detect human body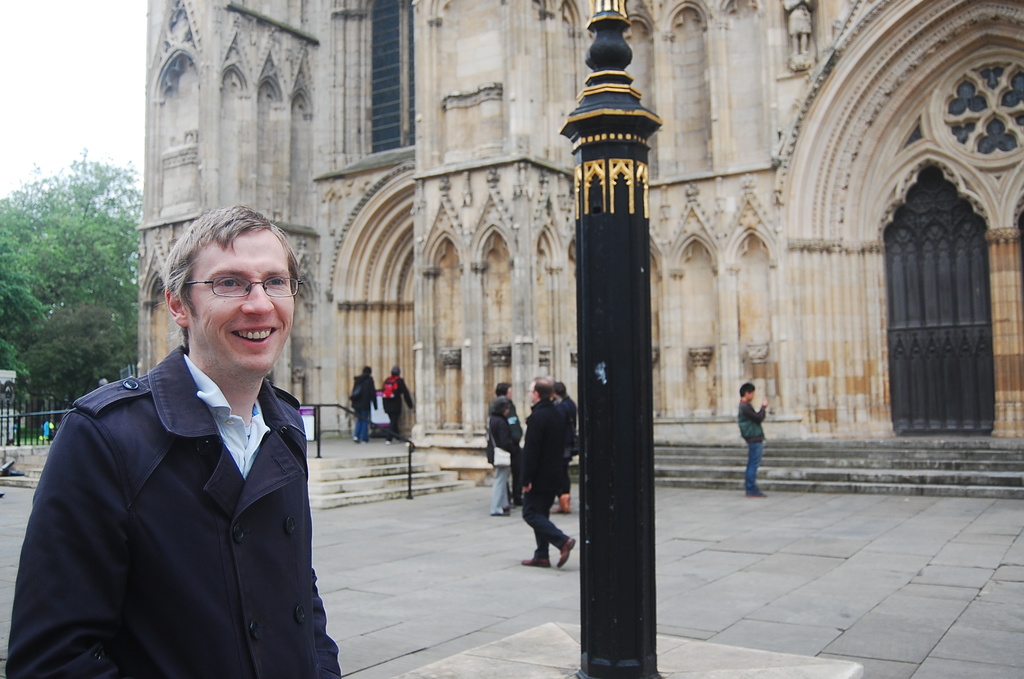
383, 370, 417, 443
